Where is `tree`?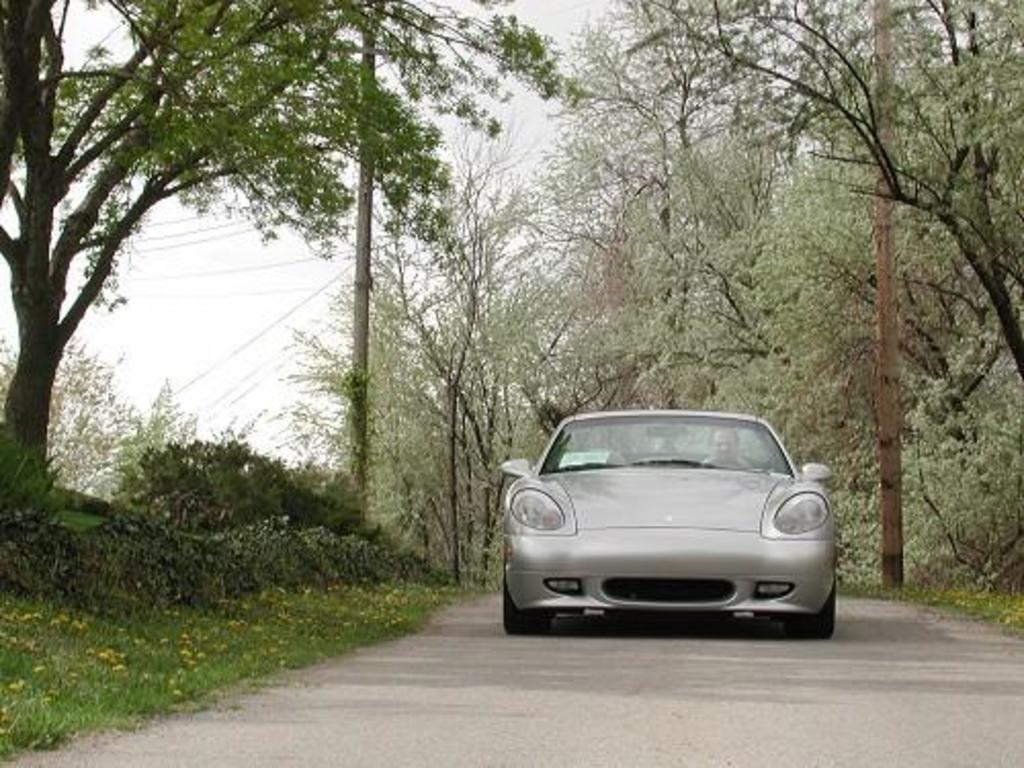
<bbox>362, 129, 496, 590</bbox>.
